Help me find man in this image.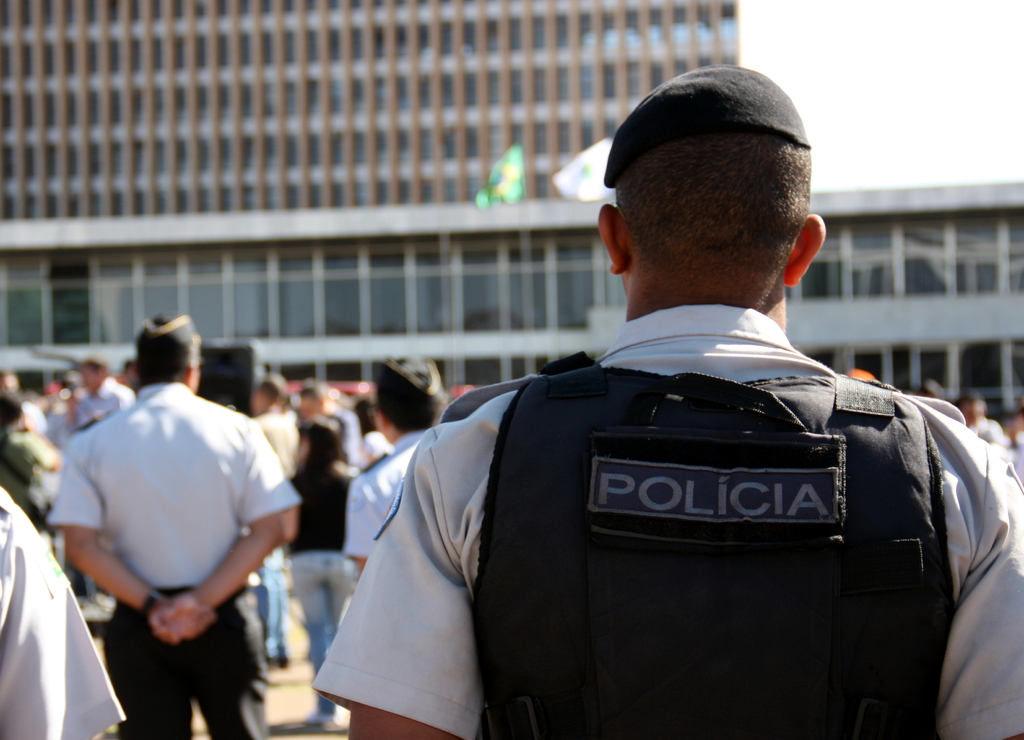
Found it: detection(952, 395, 1009, 445).
